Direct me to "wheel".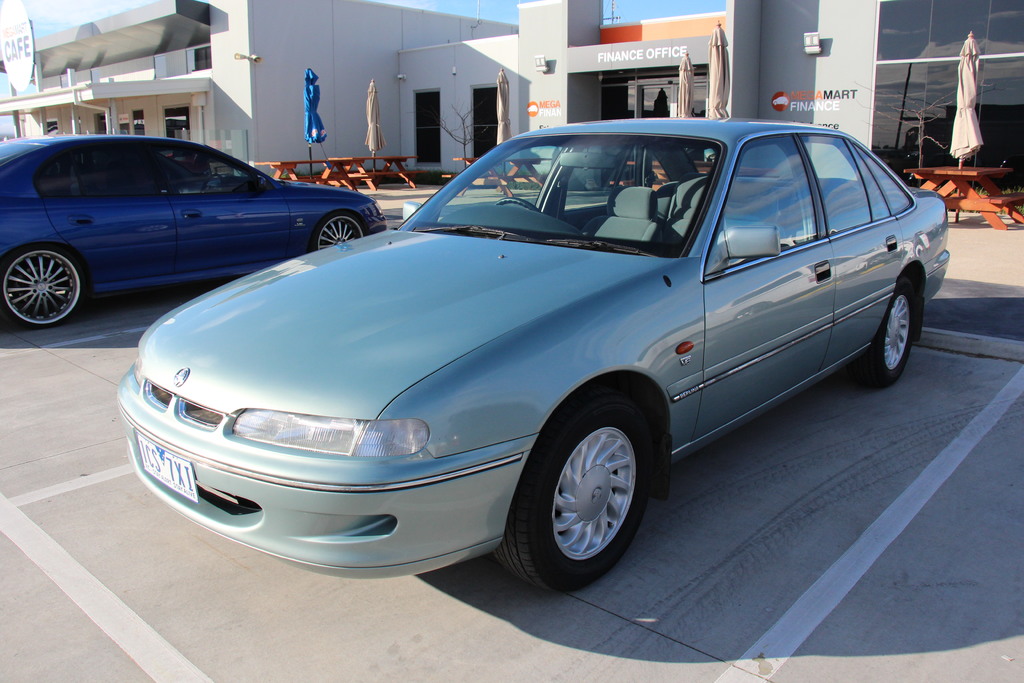
Direction: locate(513, 407, 659, 582).
